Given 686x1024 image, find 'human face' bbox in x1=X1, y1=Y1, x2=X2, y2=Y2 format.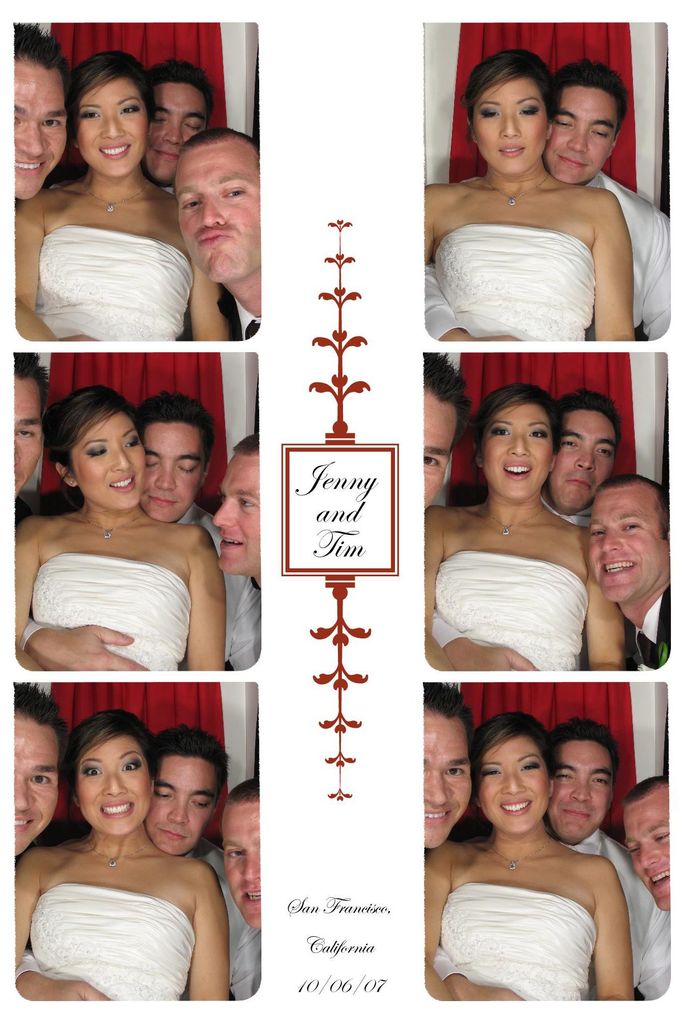
x1=141, y1=81, x2=202, y2=189.
